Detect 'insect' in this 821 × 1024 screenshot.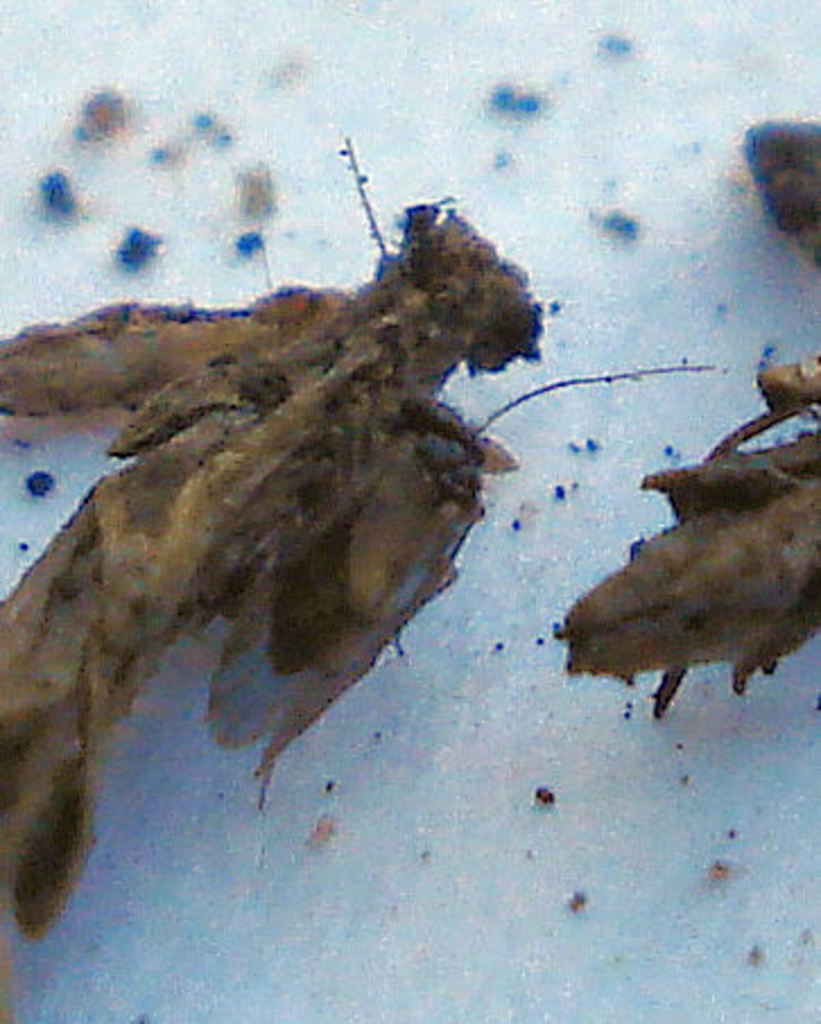
Detection: 554 344 819 726.
